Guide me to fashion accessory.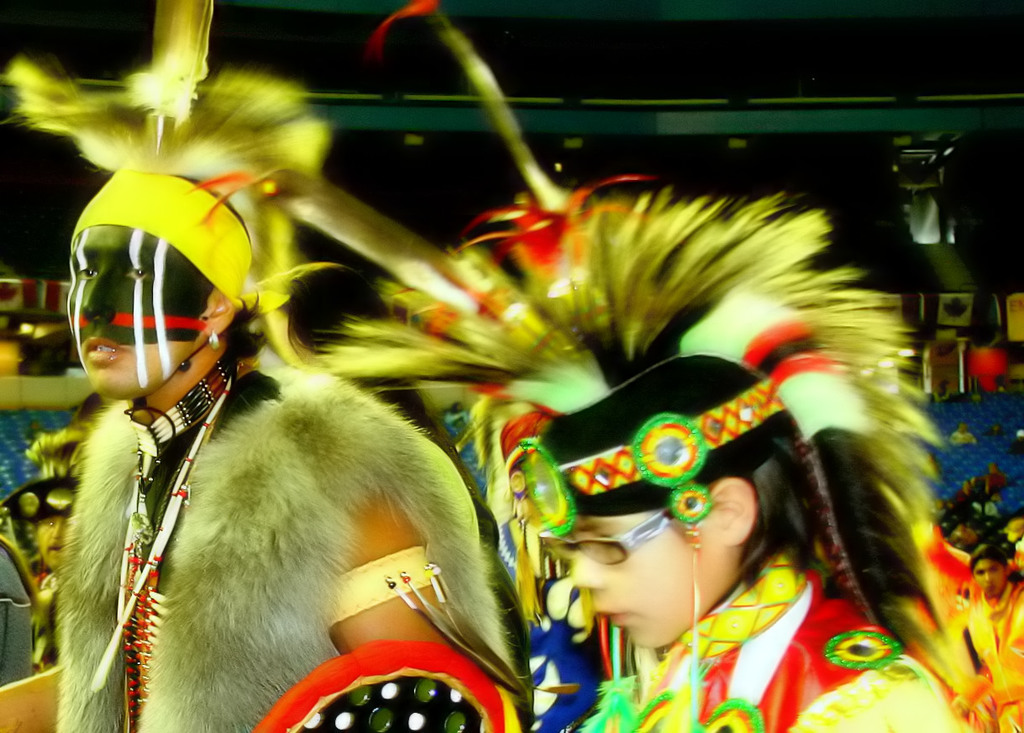
Guidance: crop(0, 0, 339, 365).
